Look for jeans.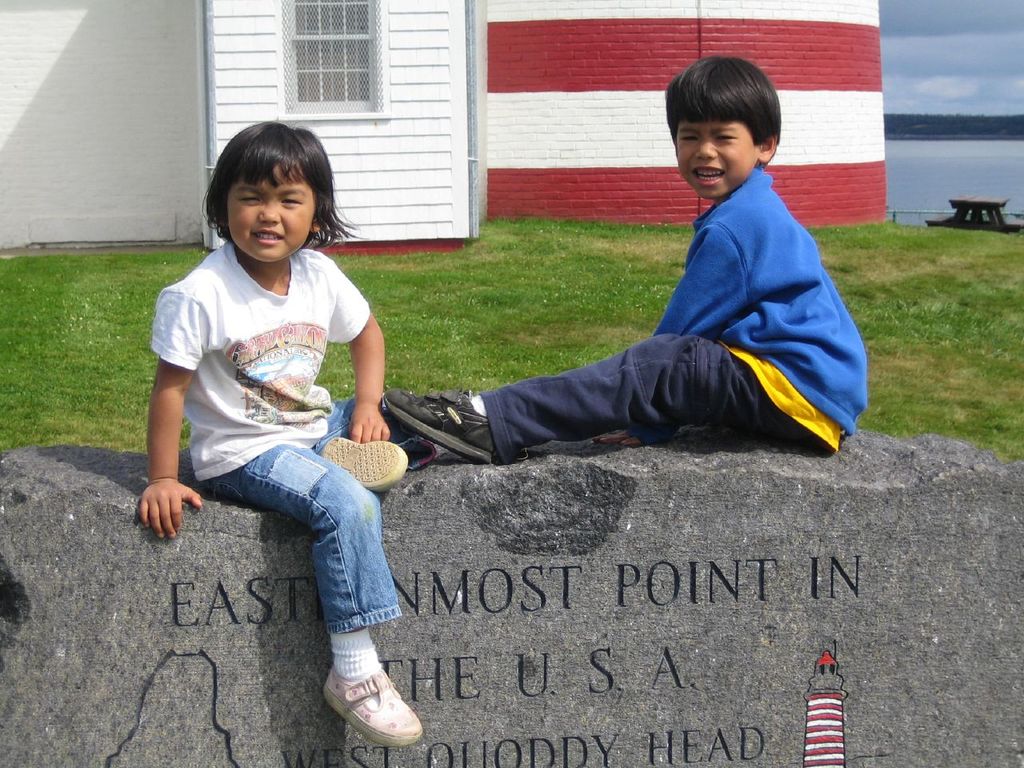
Found: [left=485, top=333, right=823, bottom=461].
